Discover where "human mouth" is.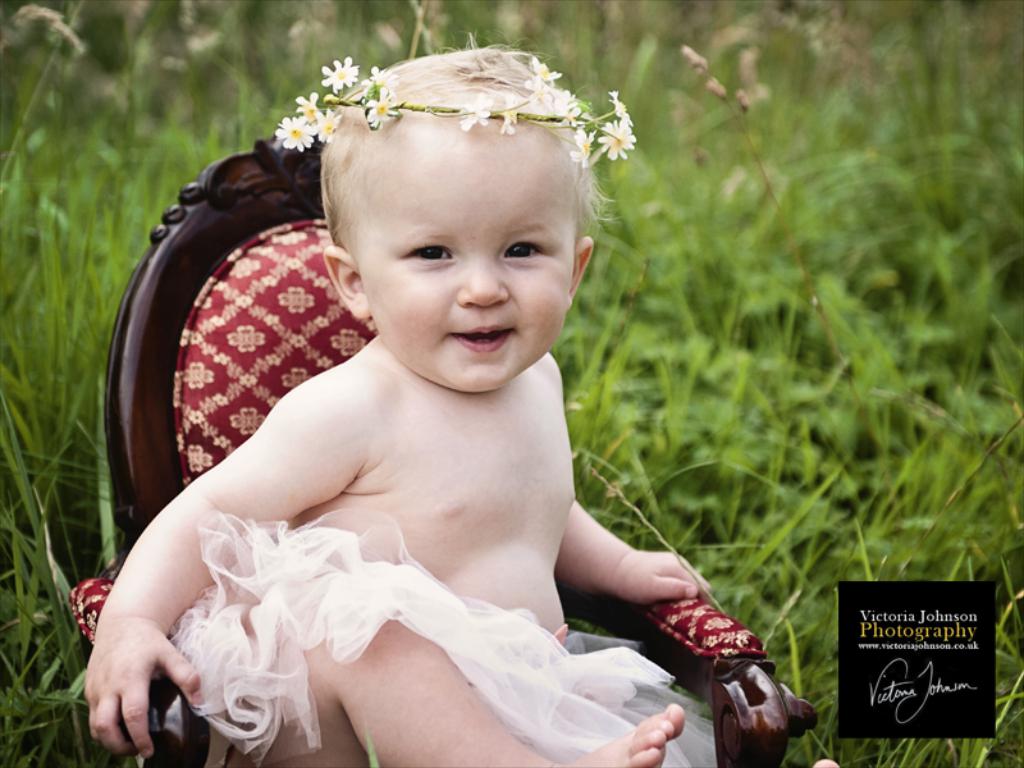
Discovered at 449/324/509/355.
